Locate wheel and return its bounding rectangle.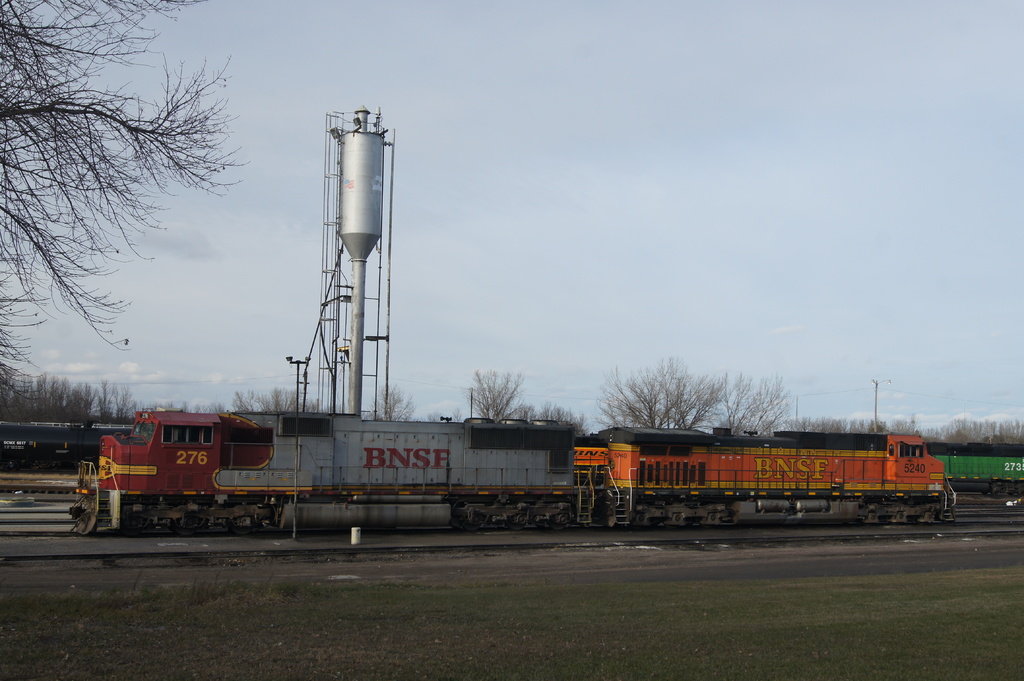
[228, 518, 253, 534].
